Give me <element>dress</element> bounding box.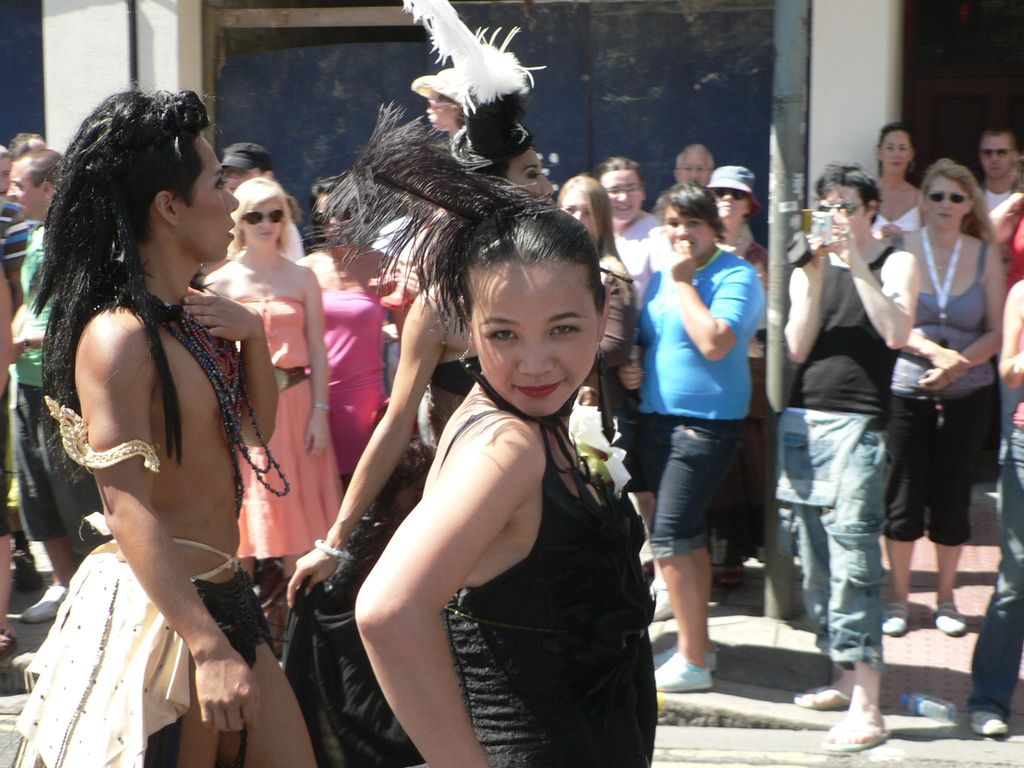
(804,230,908,671).
